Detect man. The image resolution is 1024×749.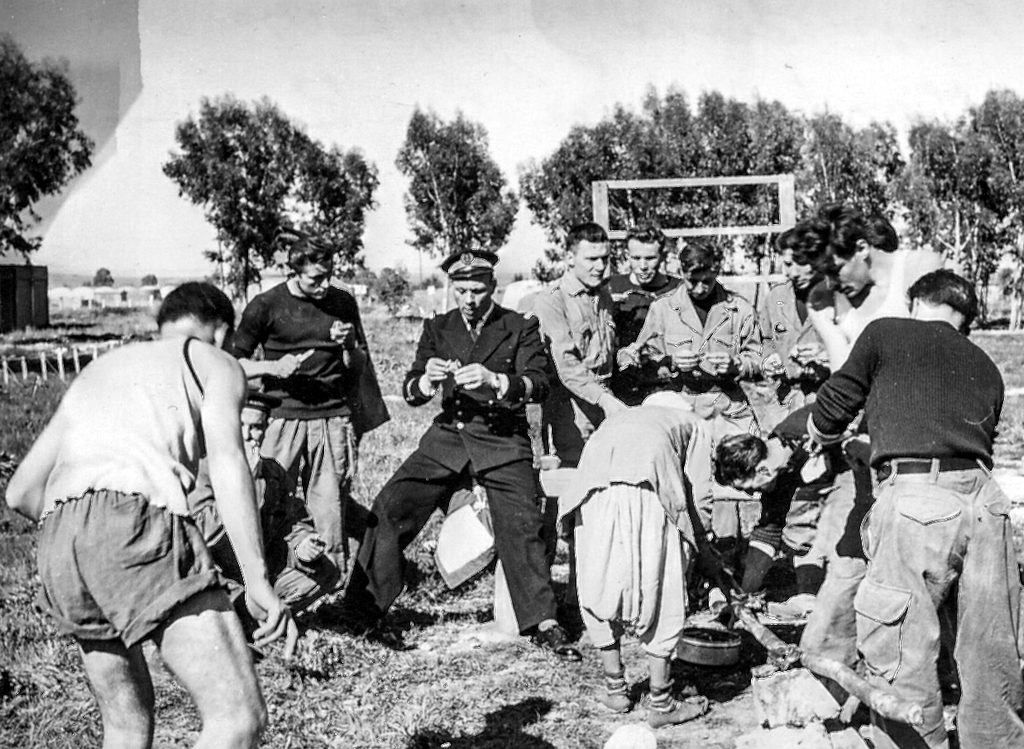
x1=749 y1=224 x2=846 y2=421.
